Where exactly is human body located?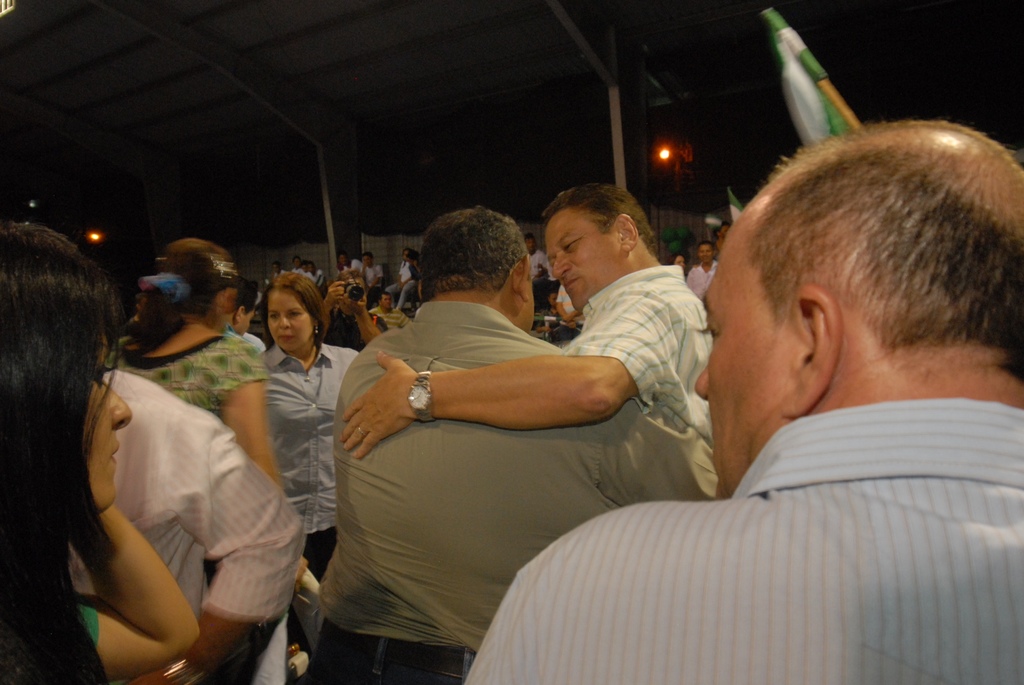
Its bounding box is 0:121:1023:684.
